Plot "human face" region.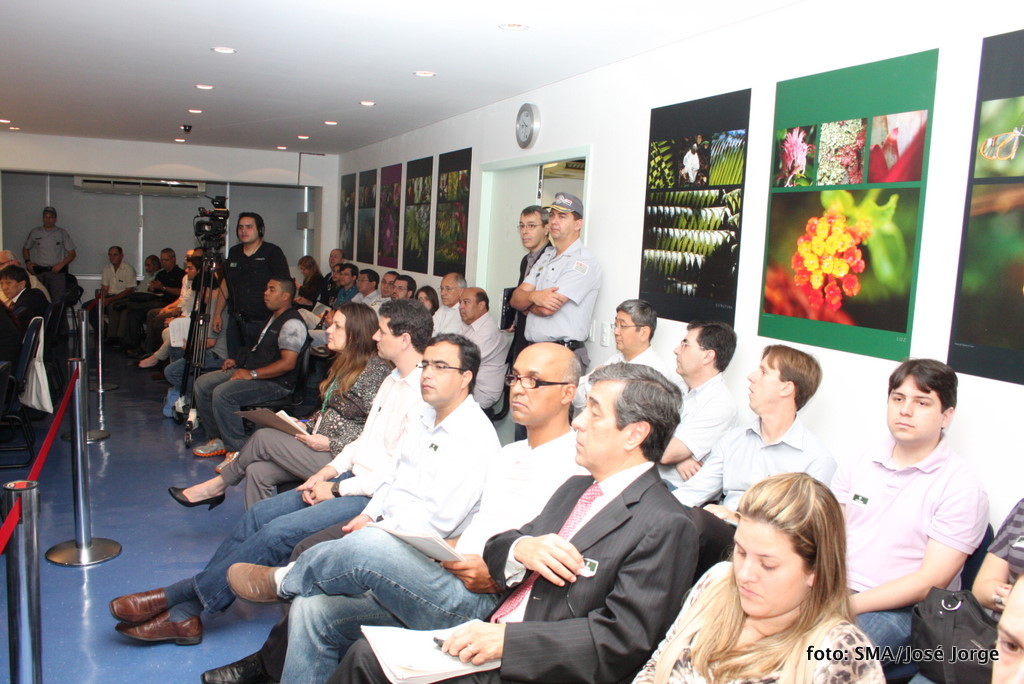
Plotted at (191,250,201,258).
